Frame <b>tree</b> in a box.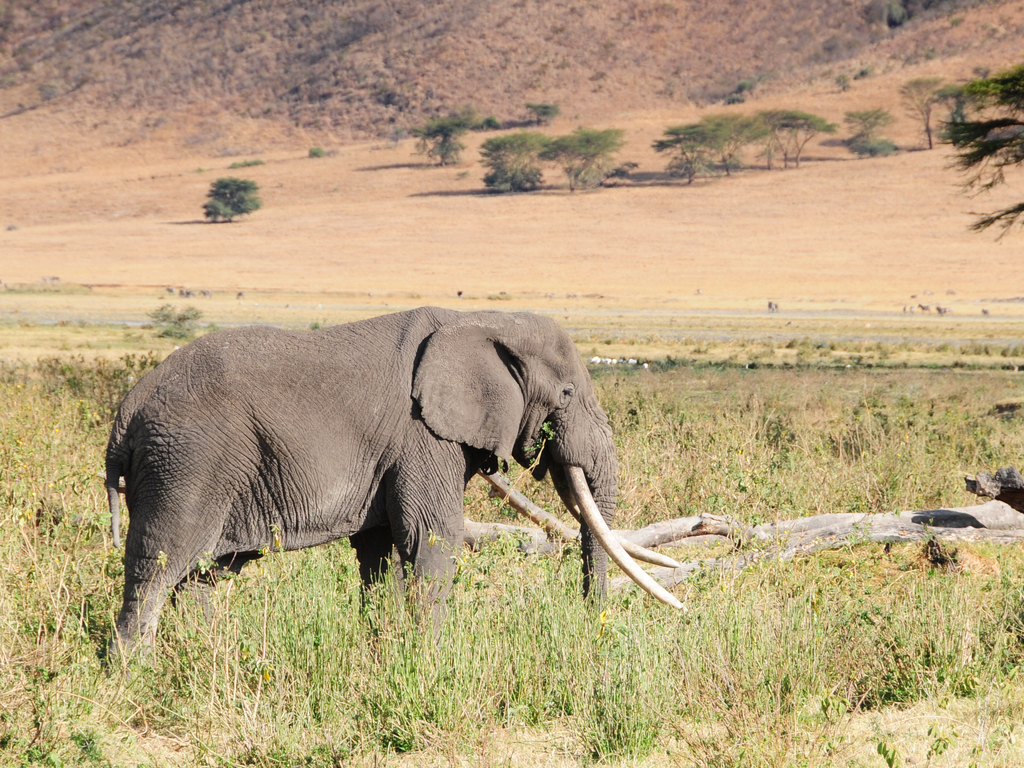
region(475, 130, 550, 191).
